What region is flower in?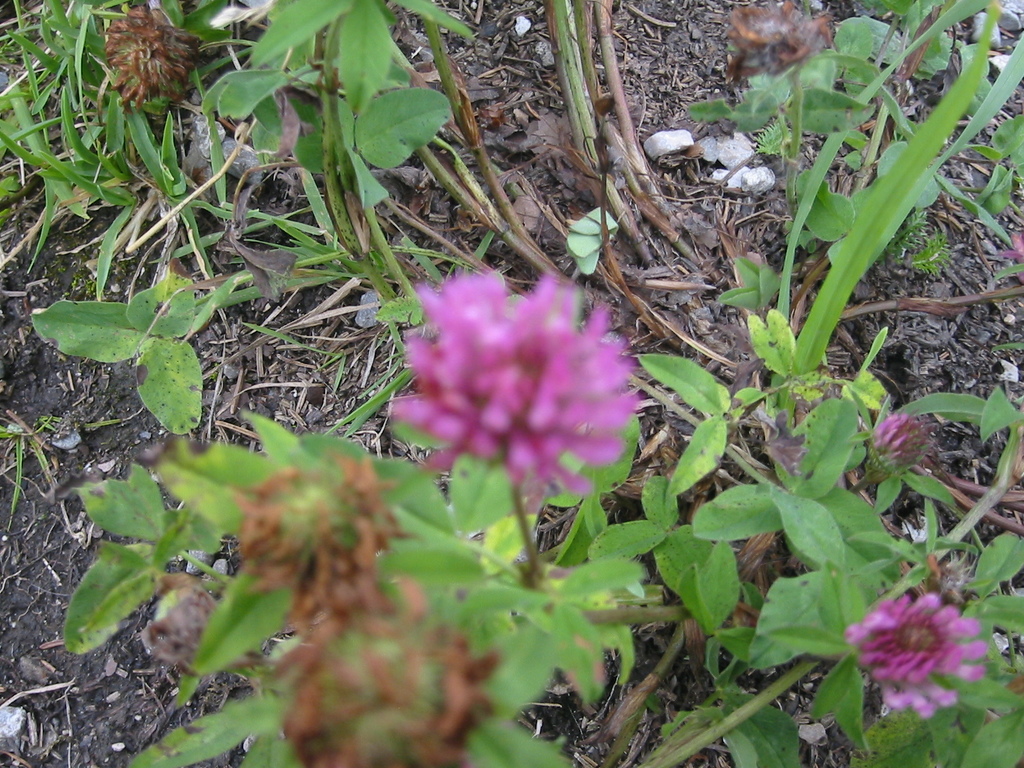
box=[837, 594, 985, 718].
